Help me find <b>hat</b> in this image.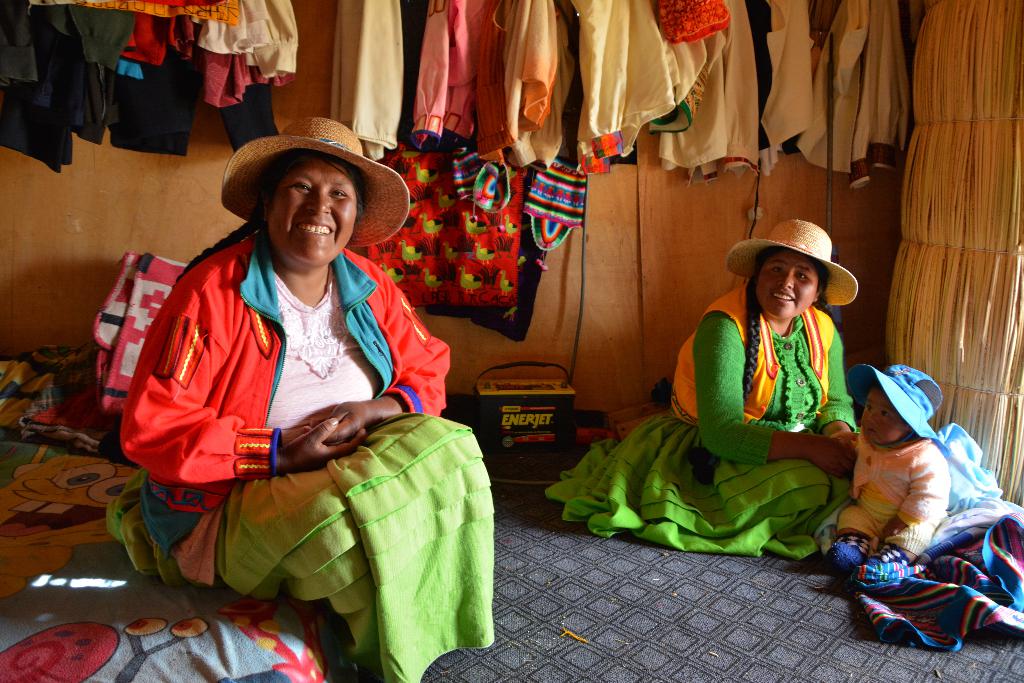
Found it: Rect(220, 115, 410, 248).
